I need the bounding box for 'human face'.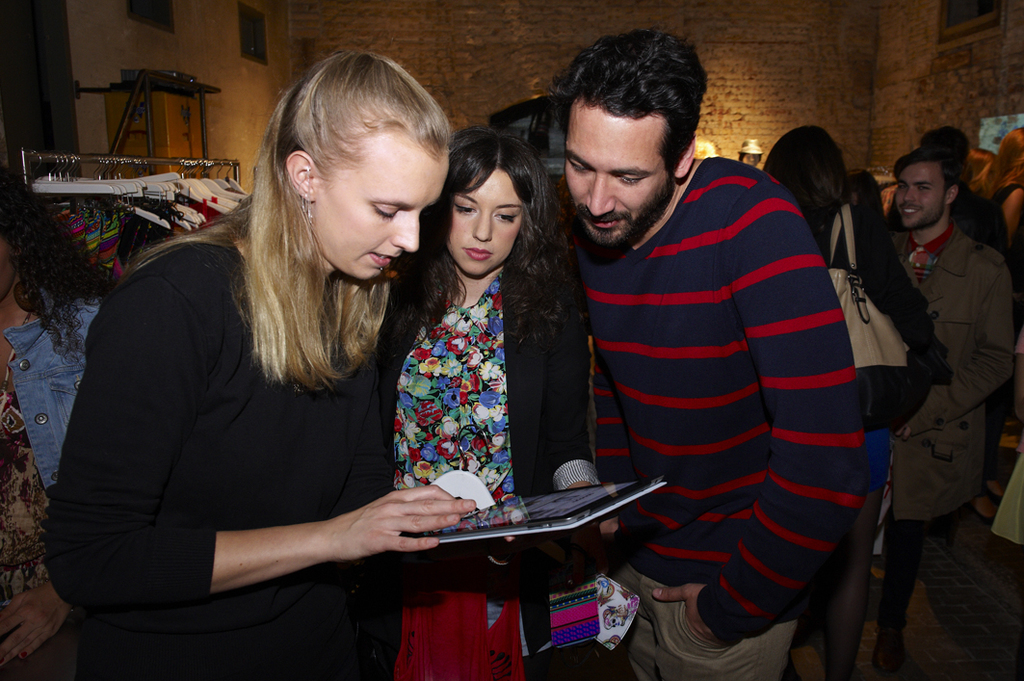
Here it is: Rect(454, 167, 521, 279).
